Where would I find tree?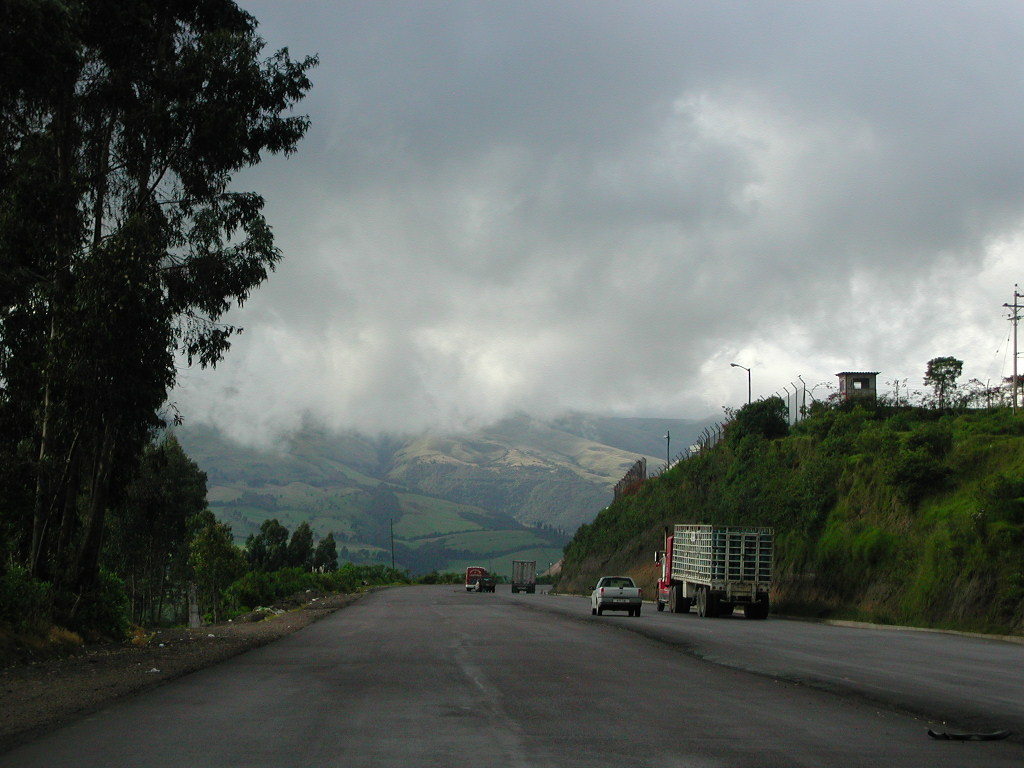
At region(214, 519, 243, 564).
